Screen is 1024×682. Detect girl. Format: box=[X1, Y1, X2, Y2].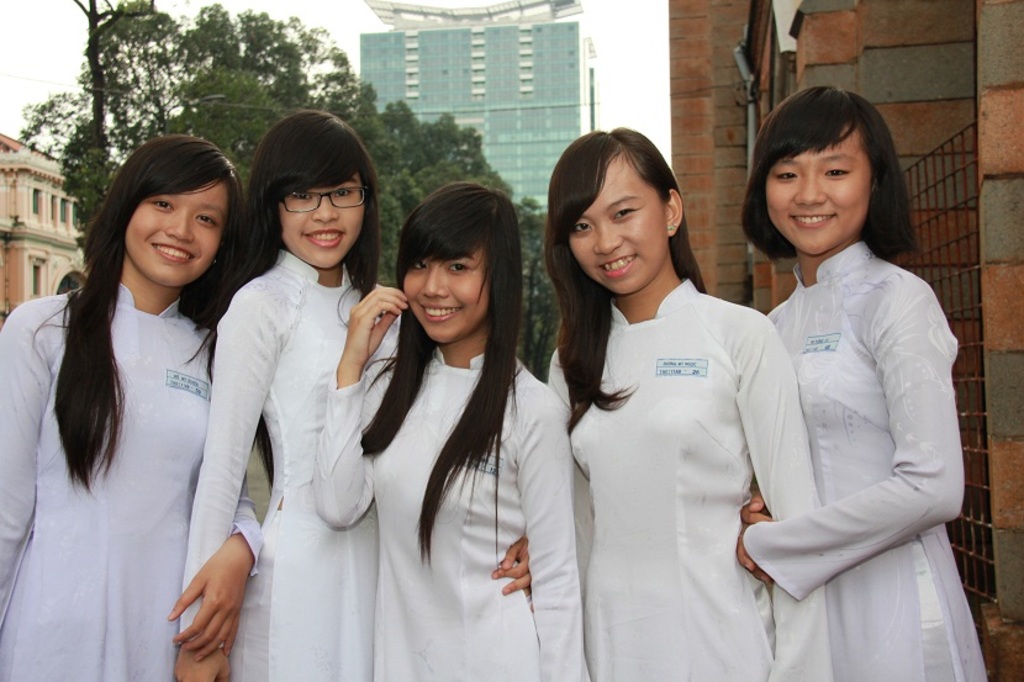
box=[175, 107, 402, 681].
